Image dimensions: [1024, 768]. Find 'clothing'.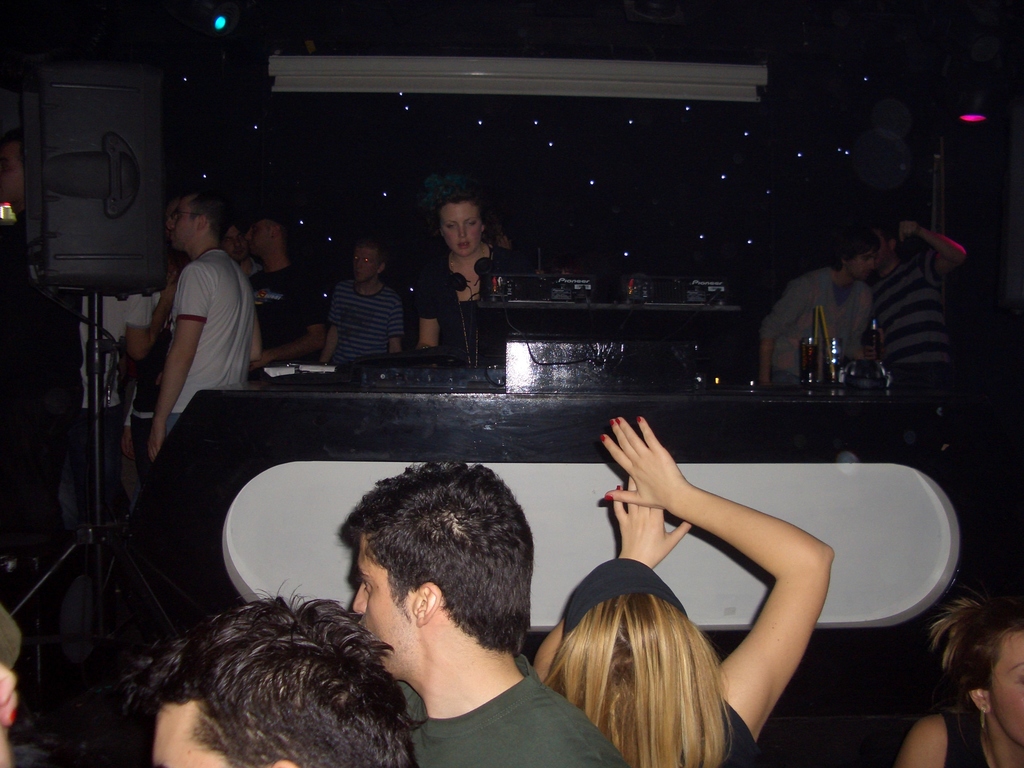
BBox(163, 245, 252, 433).
